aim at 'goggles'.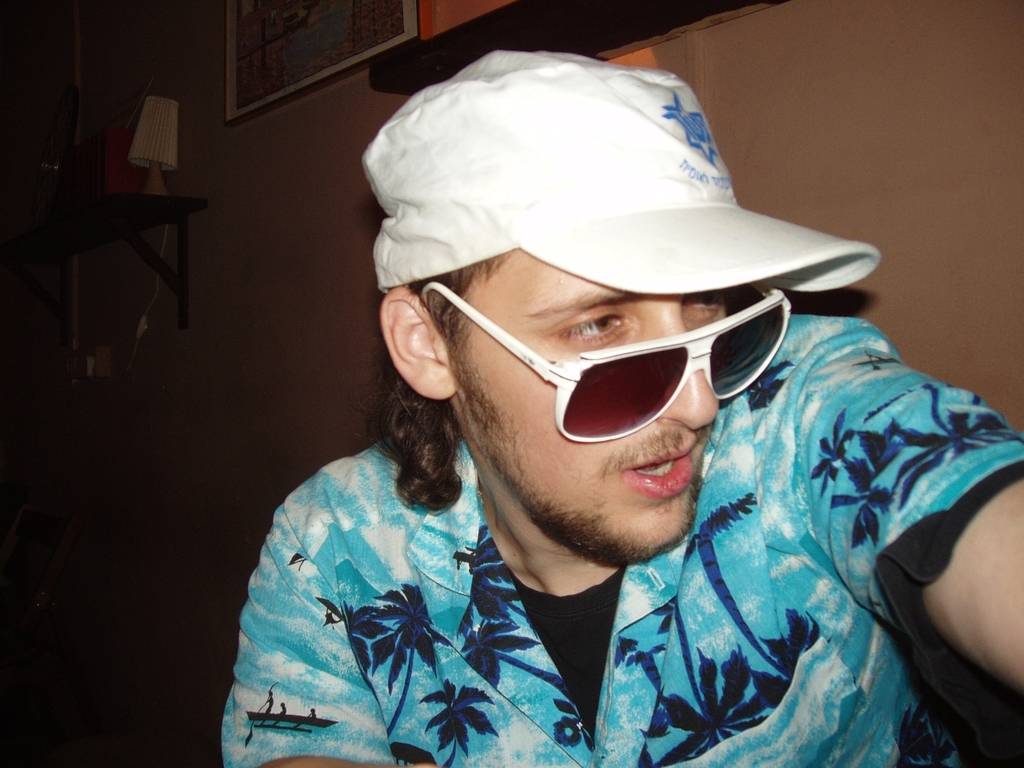
Aimed at l=428, t=277, r=790, b=446.
